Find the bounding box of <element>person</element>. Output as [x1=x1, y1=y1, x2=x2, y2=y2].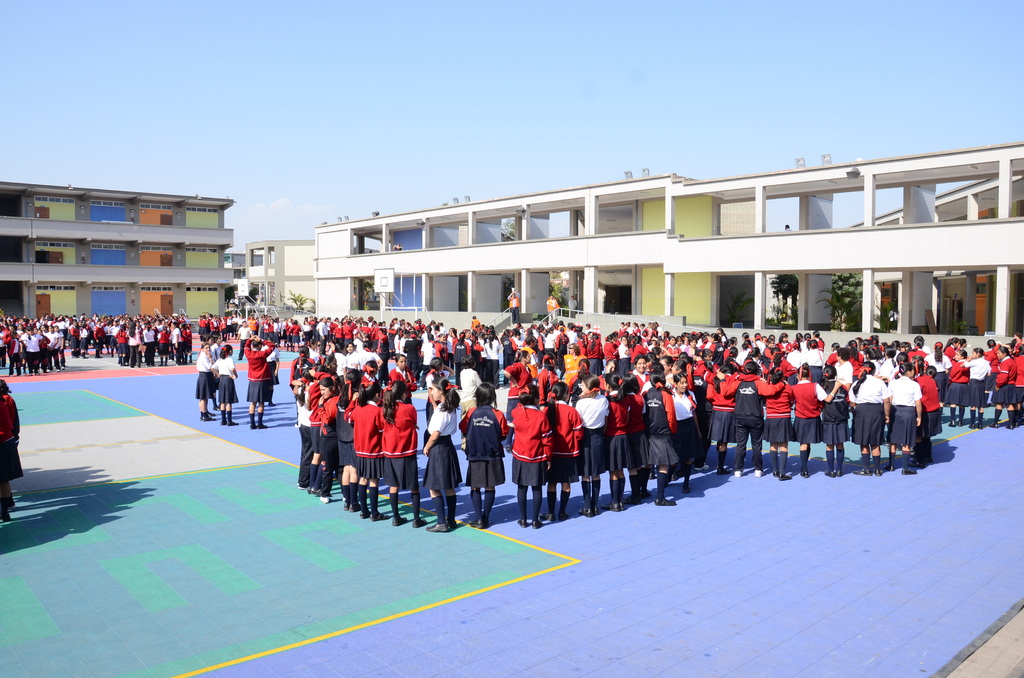
[x1=259, y1=342, x2=280, y2=406].
